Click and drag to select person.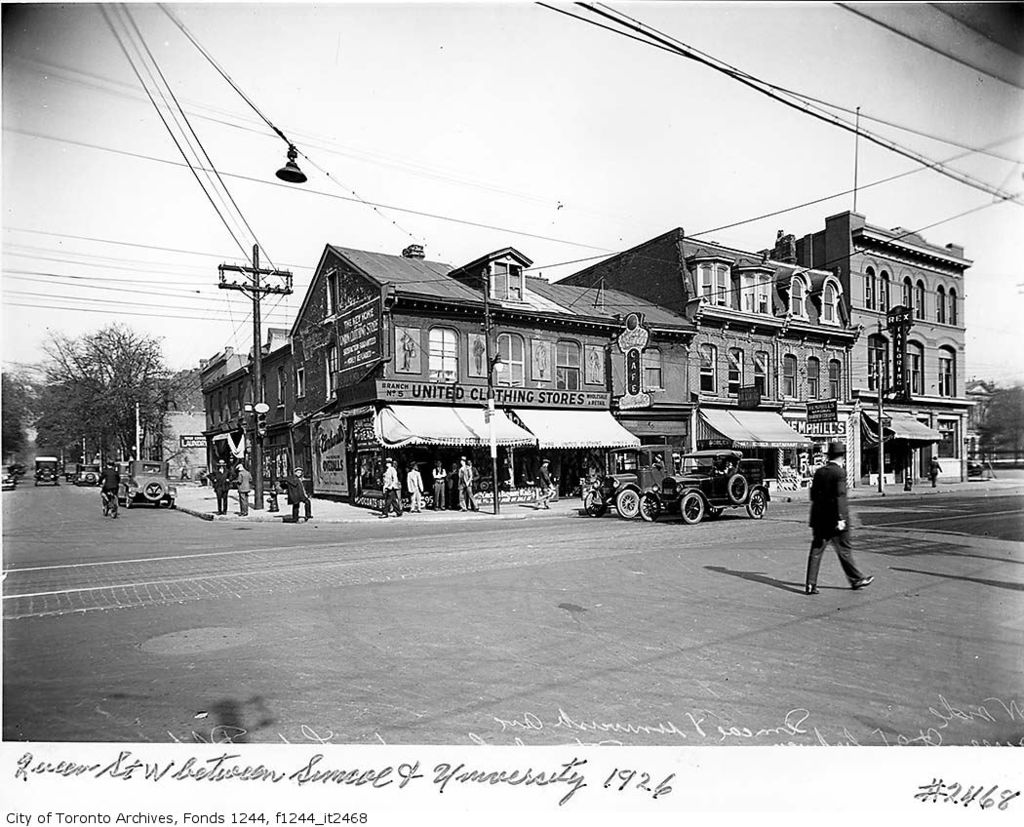
Selection: left=454, top=453, right=480, bottom=509.
